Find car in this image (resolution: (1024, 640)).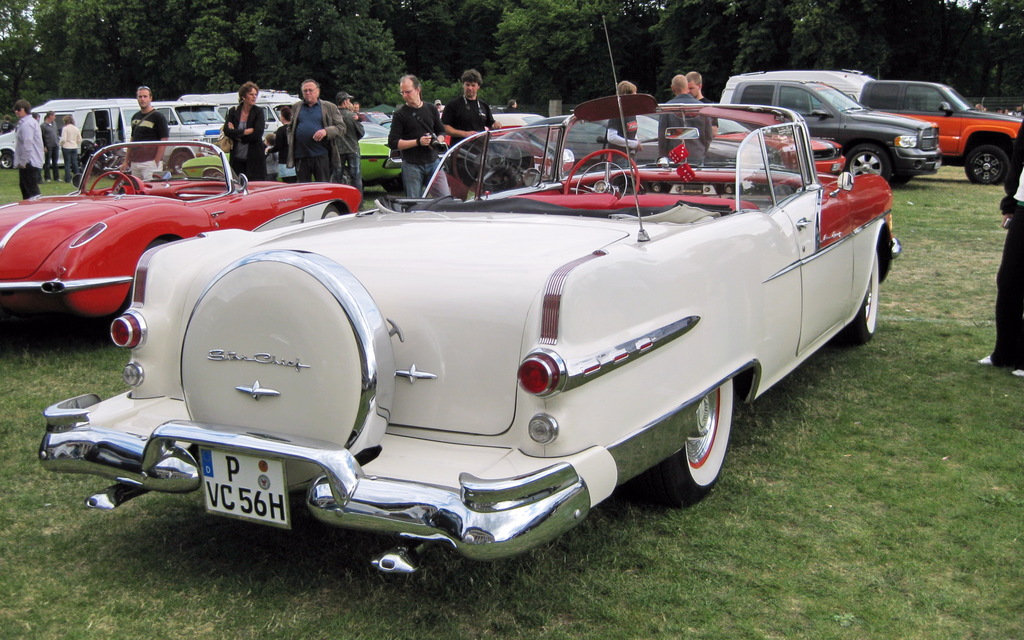
{"x1": 0, "y1": 138, "x2": 361, "y2": 317}.
